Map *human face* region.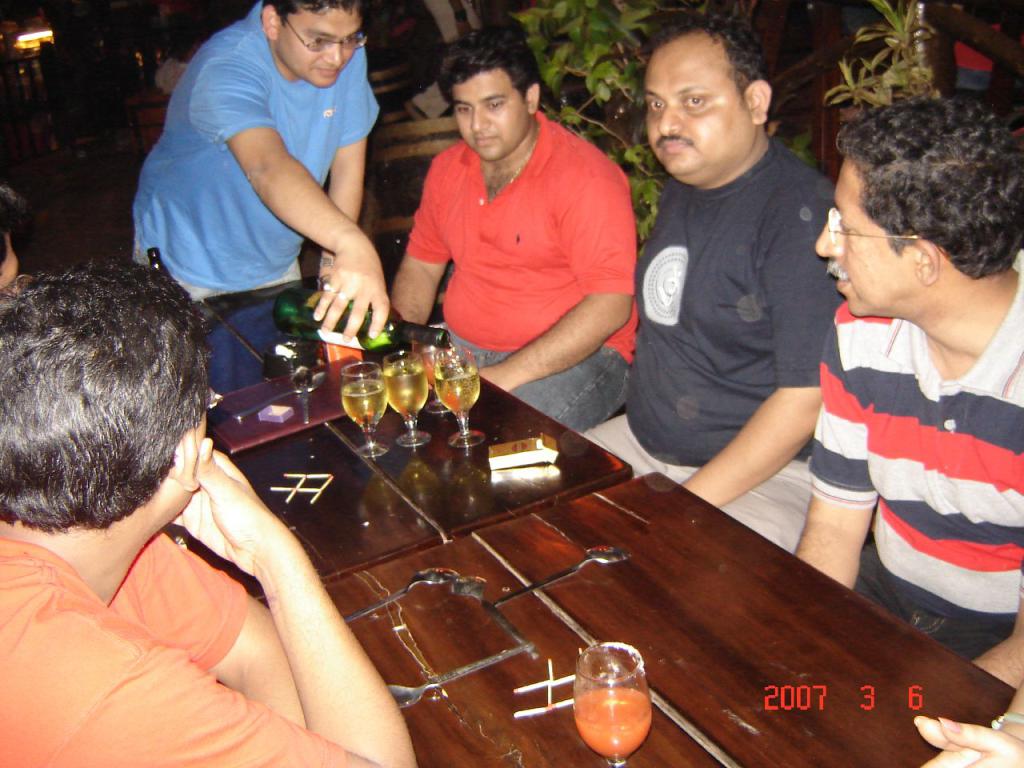
Mapped to Rect(274, 8, 362, 86).
